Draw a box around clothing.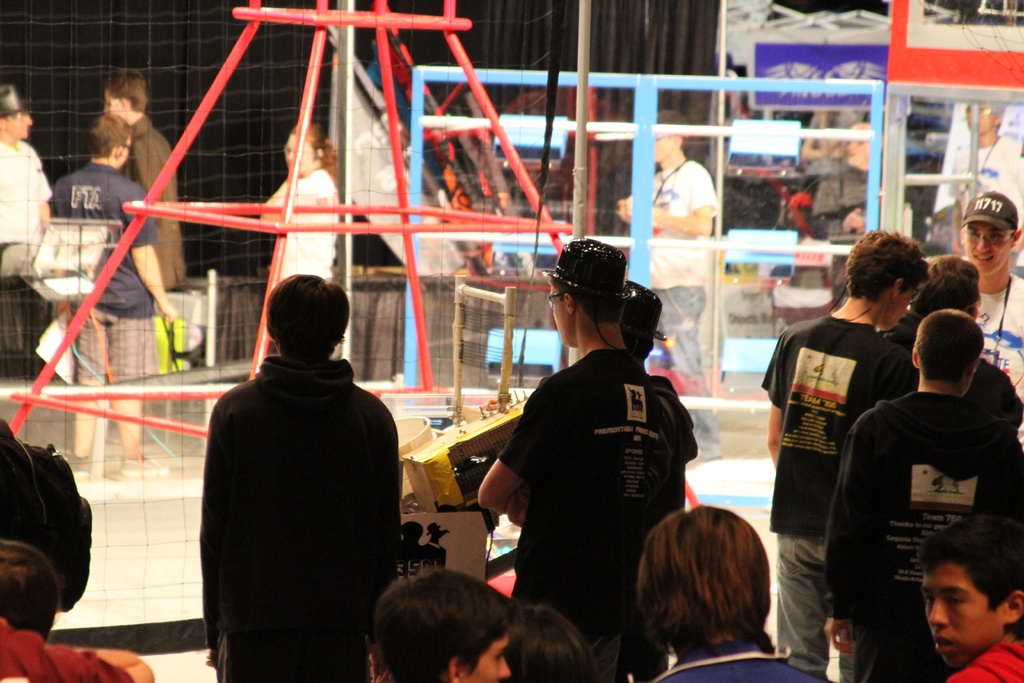
crop(0, 142, 51, 354).
